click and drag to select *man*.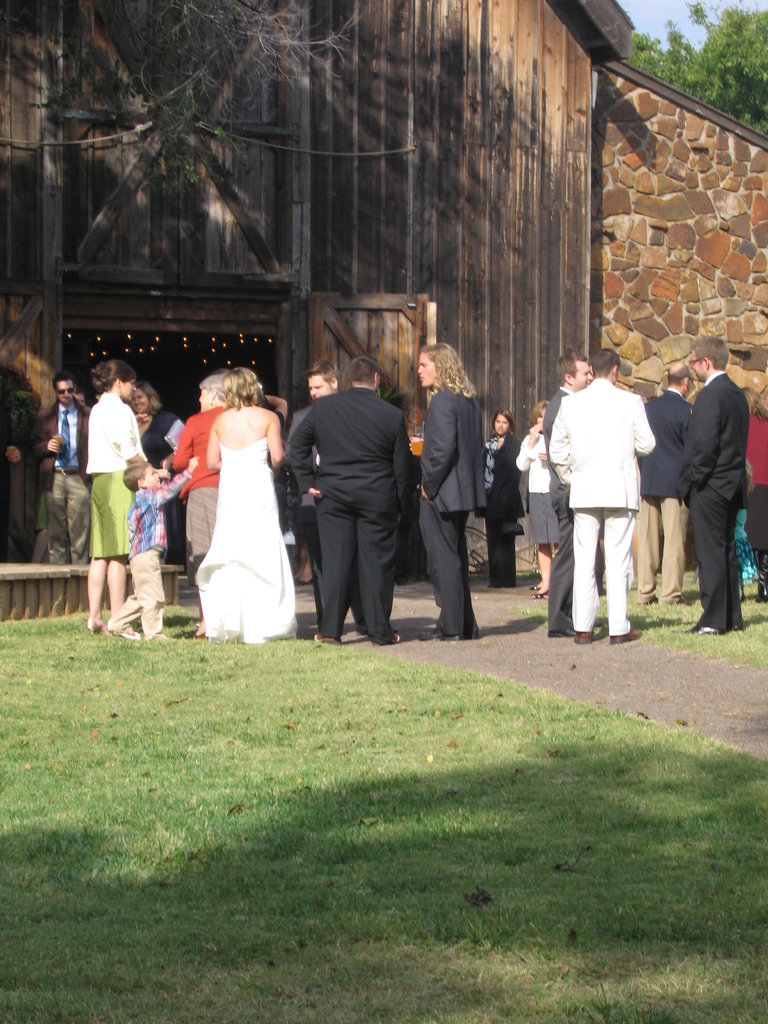
Selection: 639 358 700 603.
